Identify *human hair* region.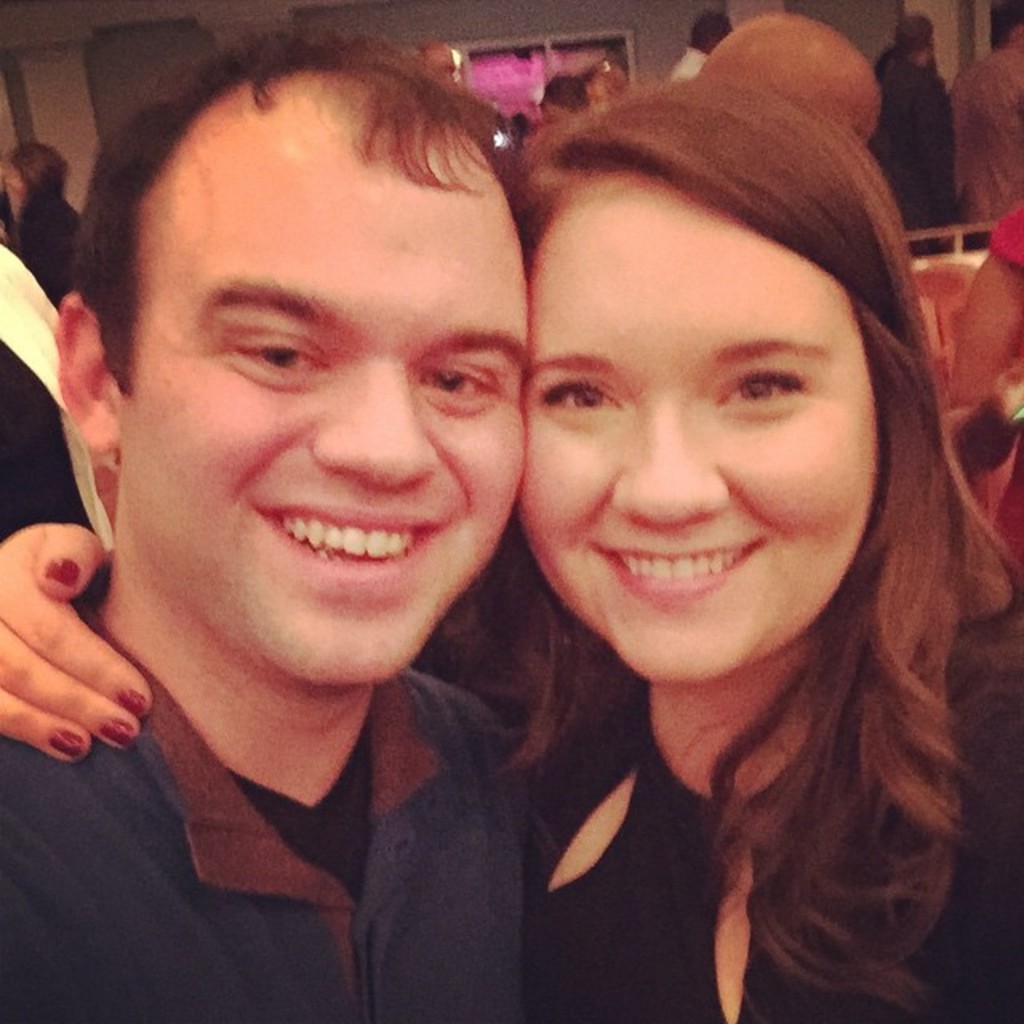
Region: region(896, 13, 931, 48).
